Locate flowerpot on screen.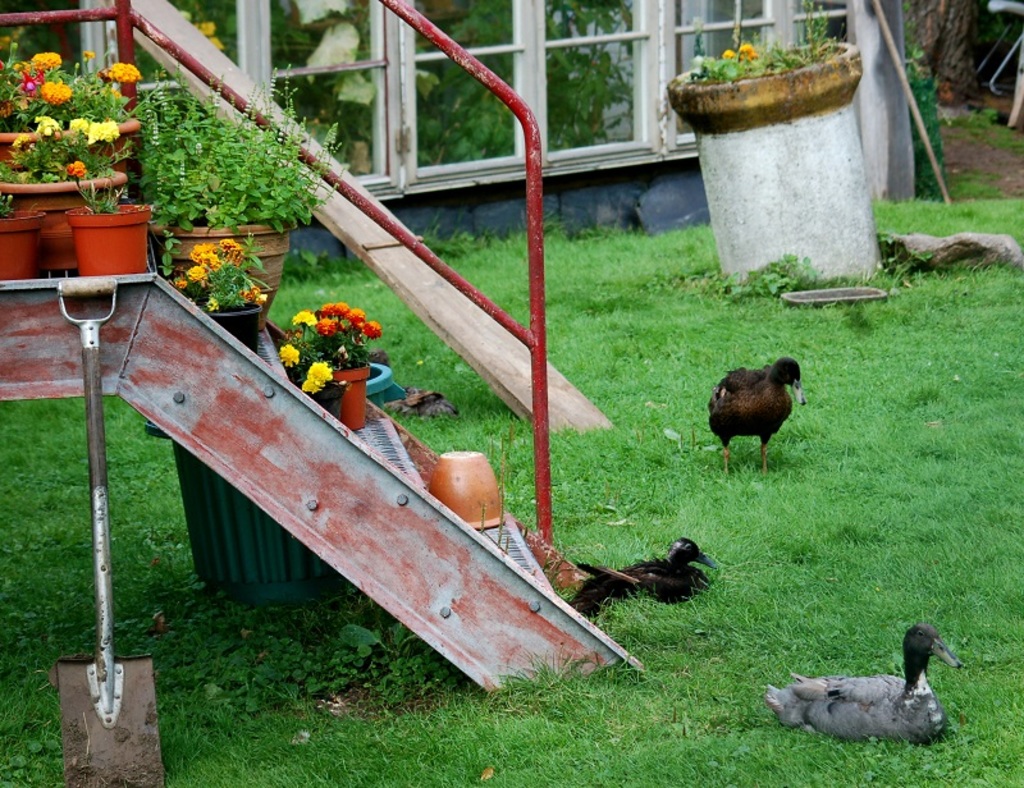
On screen at x1=329 y1=366 x2=371 y2=432.
